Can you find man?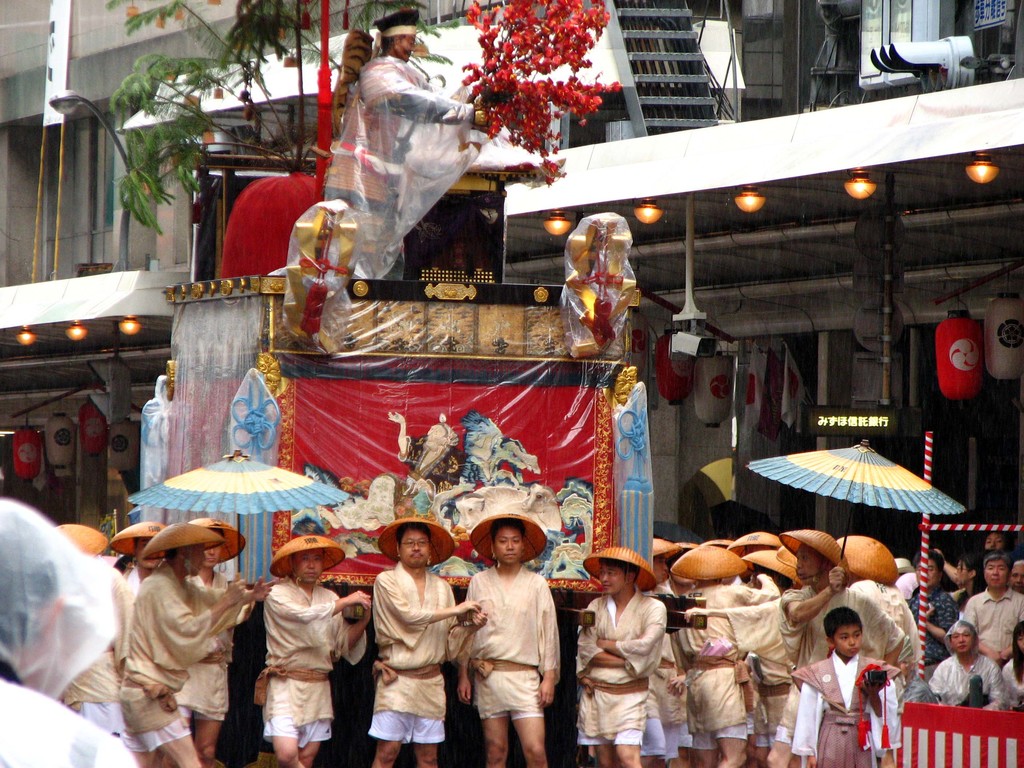
Yes, bounding box: <region>316, 4, 491, 277</region>.
